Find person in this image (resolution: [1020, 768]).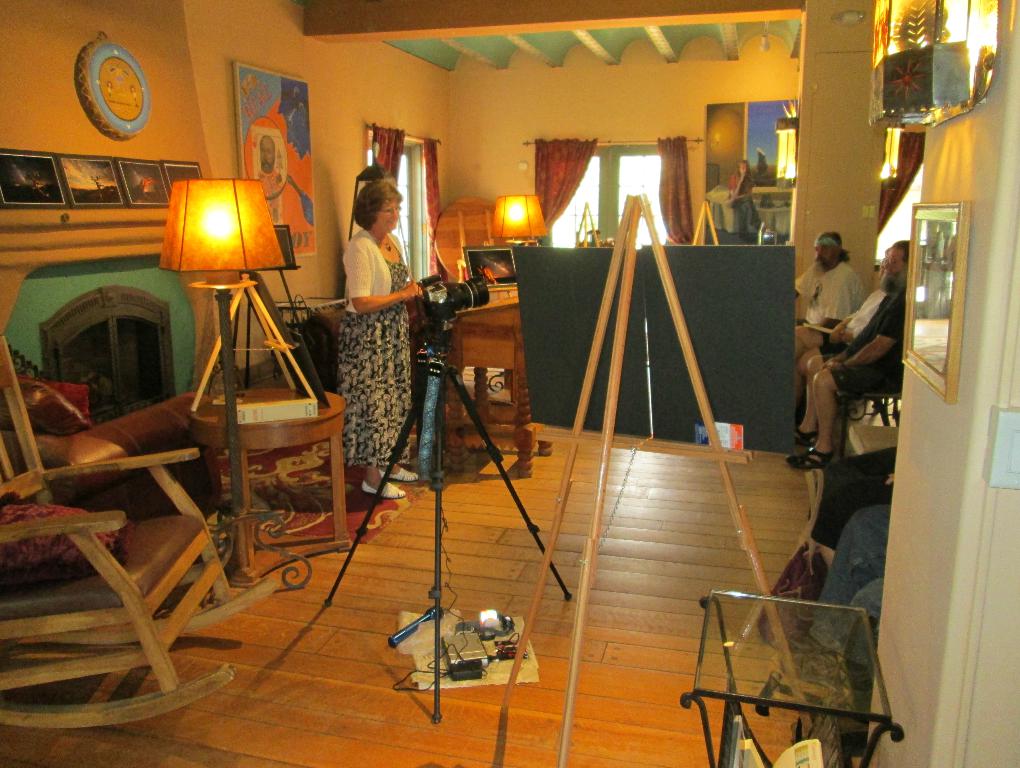
(254, 136, 282, 196).
